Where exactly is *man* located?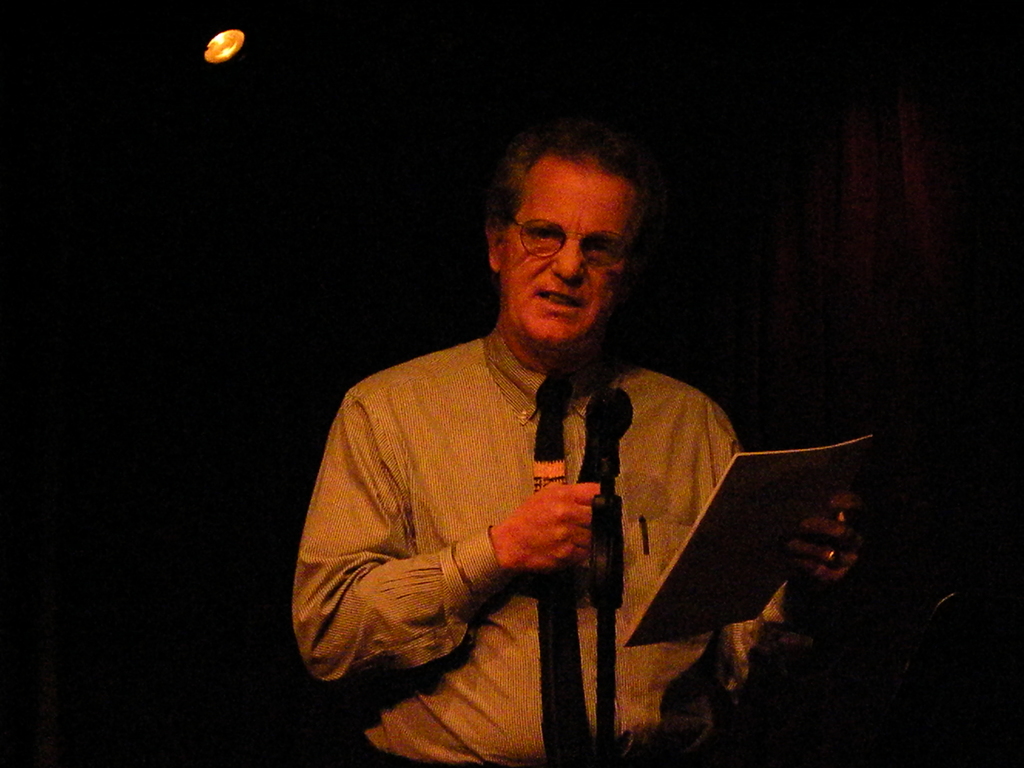
Its bounding box is bbox=(291, 118, 874, 767).
